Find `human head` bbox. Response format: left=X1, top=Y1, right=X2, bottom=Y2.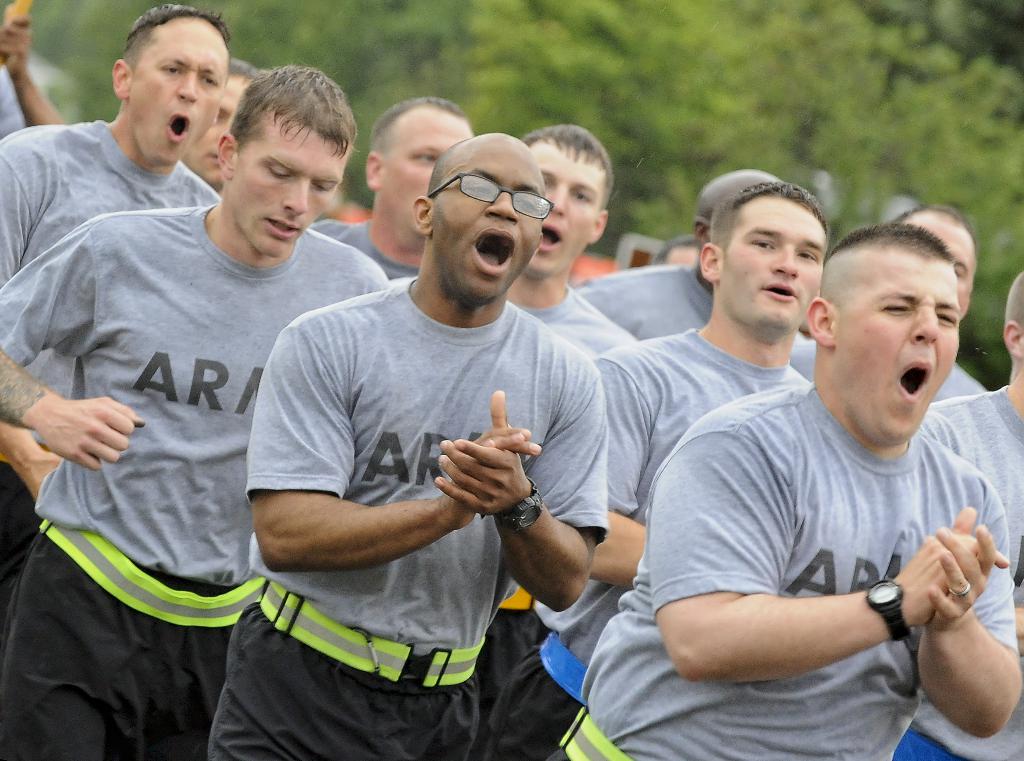
left=1001, top=267, right=1023, bottom=370.
